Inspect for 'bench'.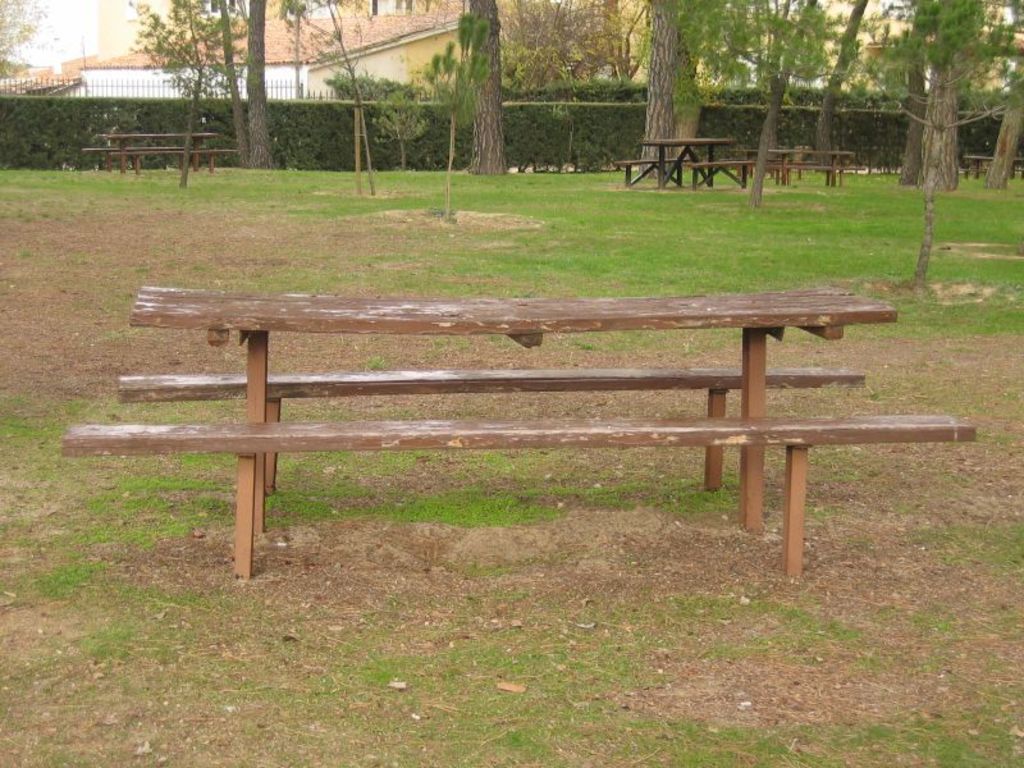
Inspection: left=81, top=136, right=237, bottom=173.
